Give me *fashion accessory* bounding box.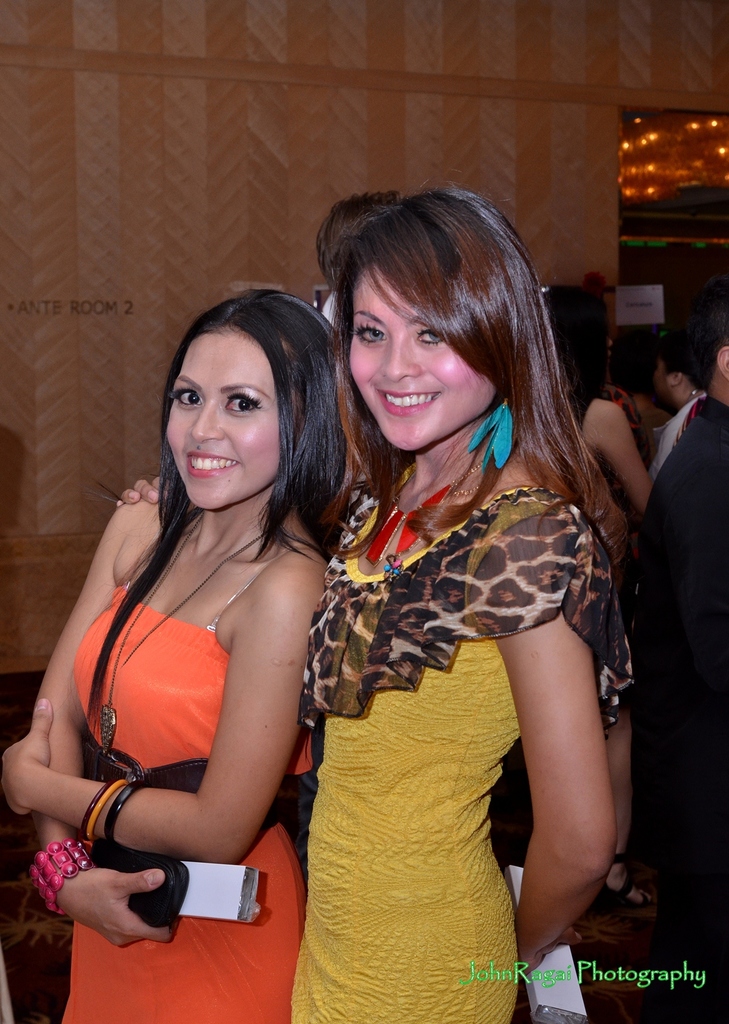
bbox(28, 847, 94, 913).
